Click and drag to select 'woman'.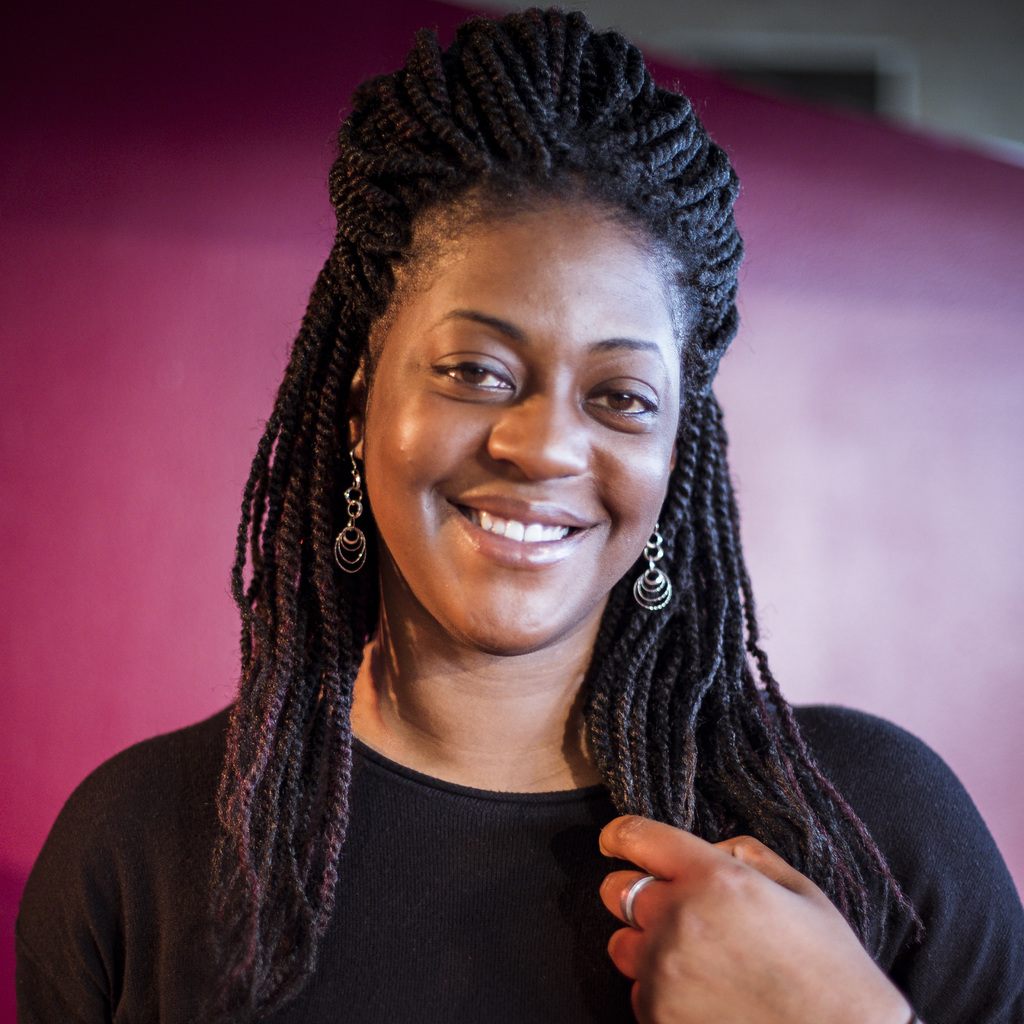
Selection: BBox(62, 32, 964, 1000).
